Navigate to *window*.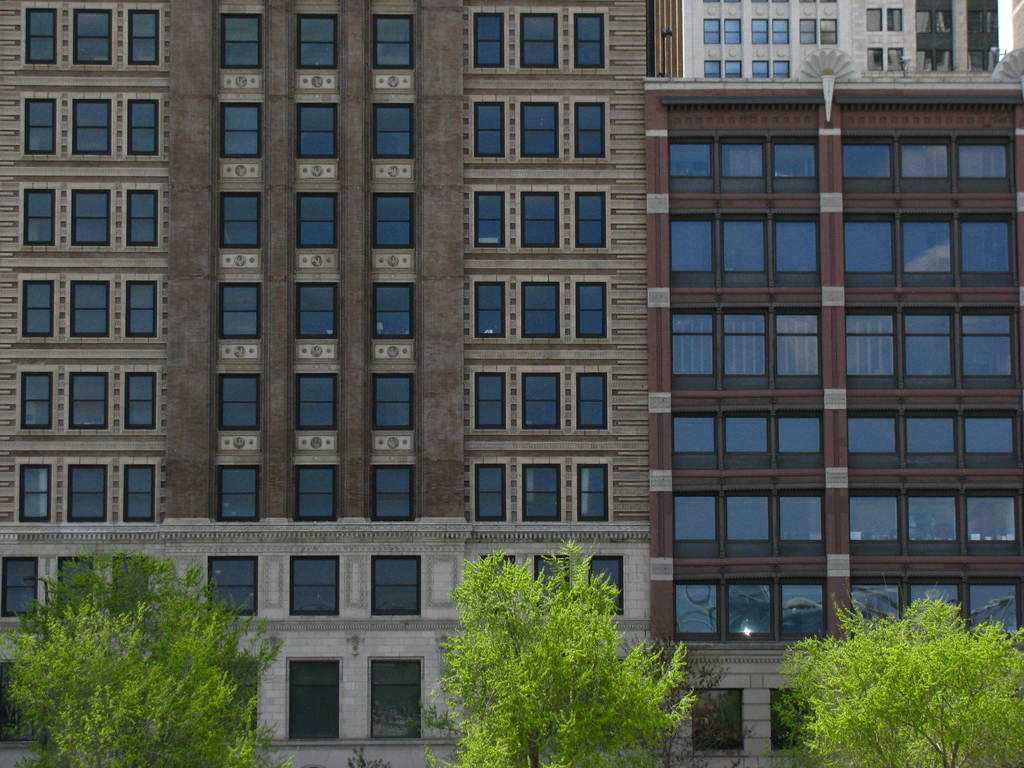
Navigation target: rect(866, 47, 884, 71).
